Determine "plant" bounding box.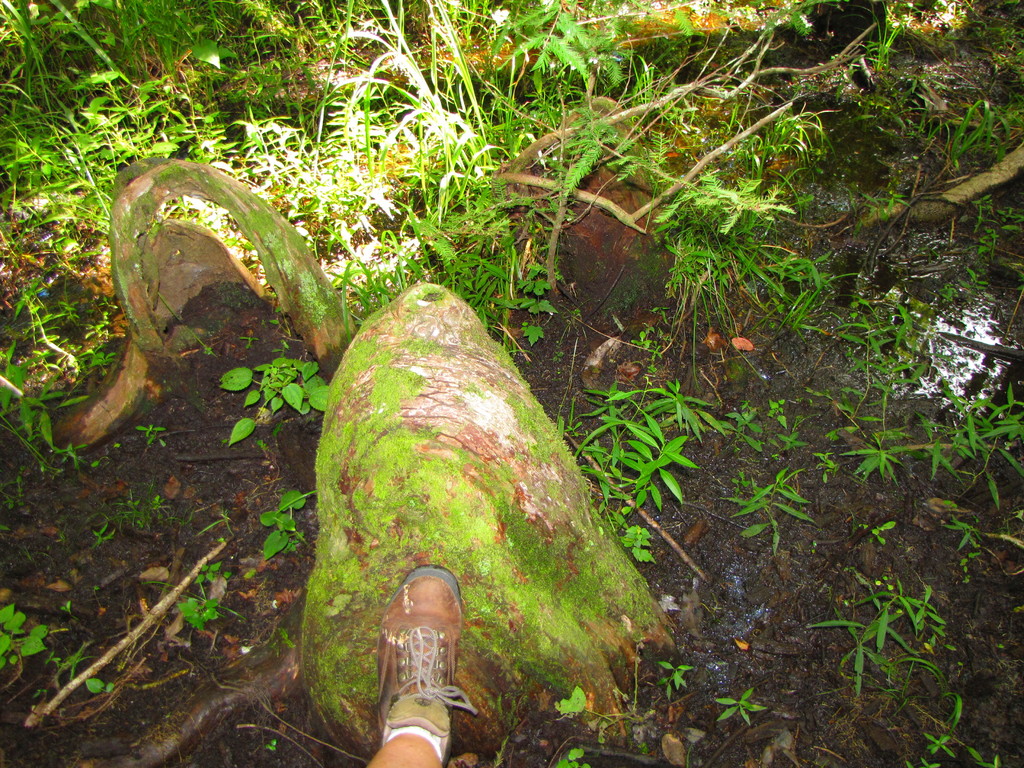
Determined: [left=728, top=461, right=814, bottom=557].
